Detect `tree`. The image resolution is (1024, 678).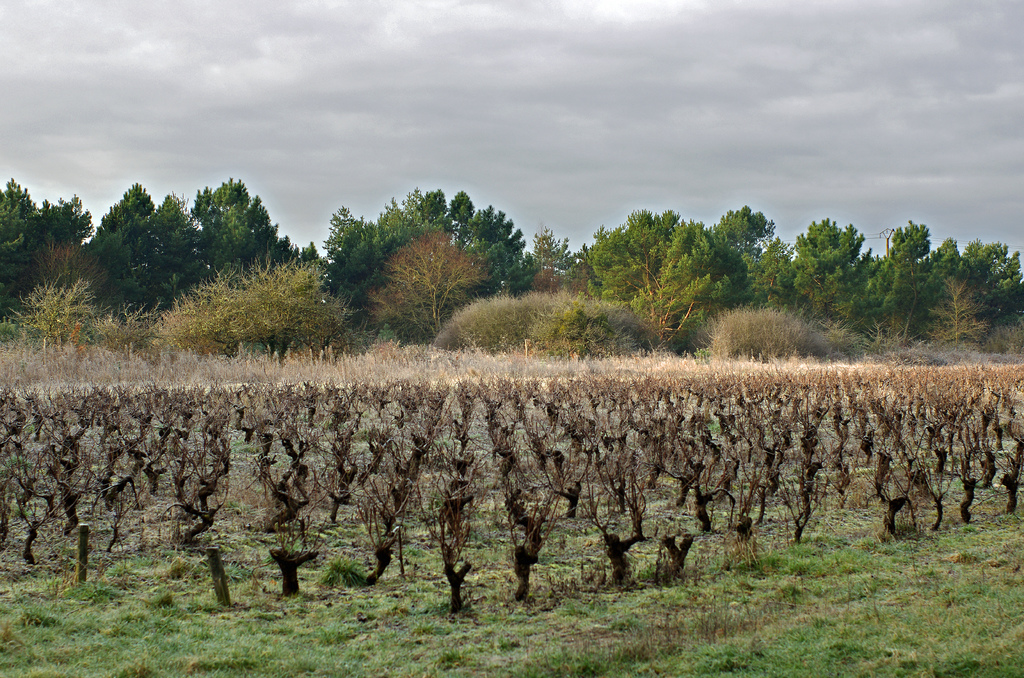
bbox=[36, 194, 90, 279].
